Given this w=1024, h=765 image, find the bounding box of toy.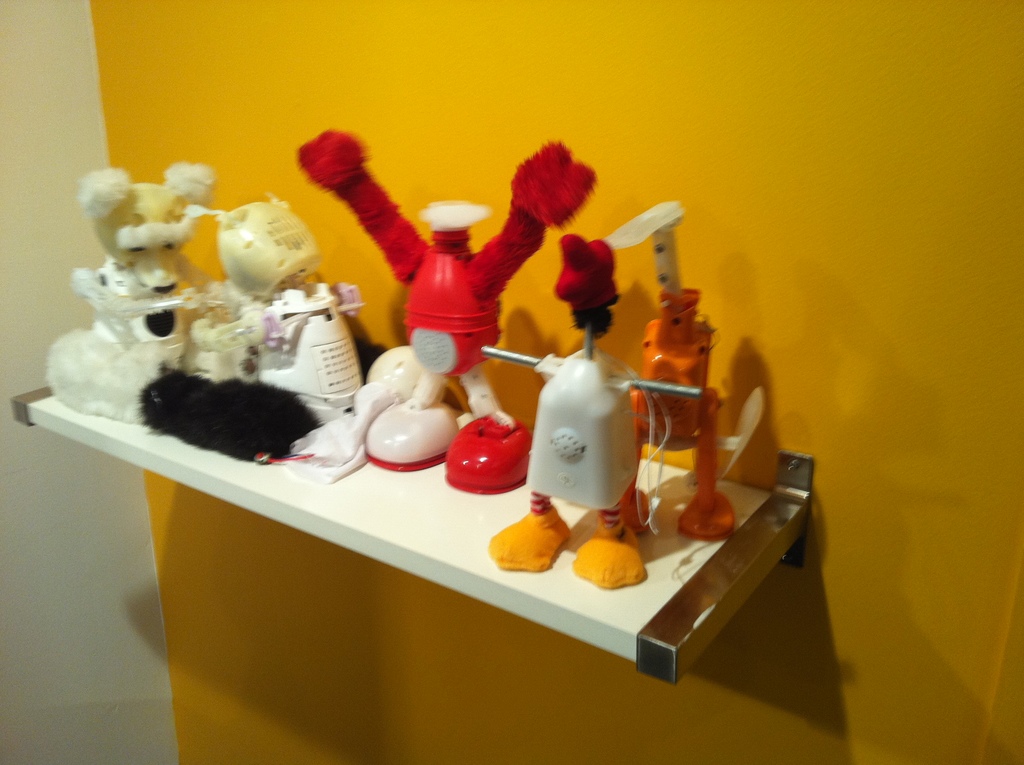
295, 129, 605, 497.
